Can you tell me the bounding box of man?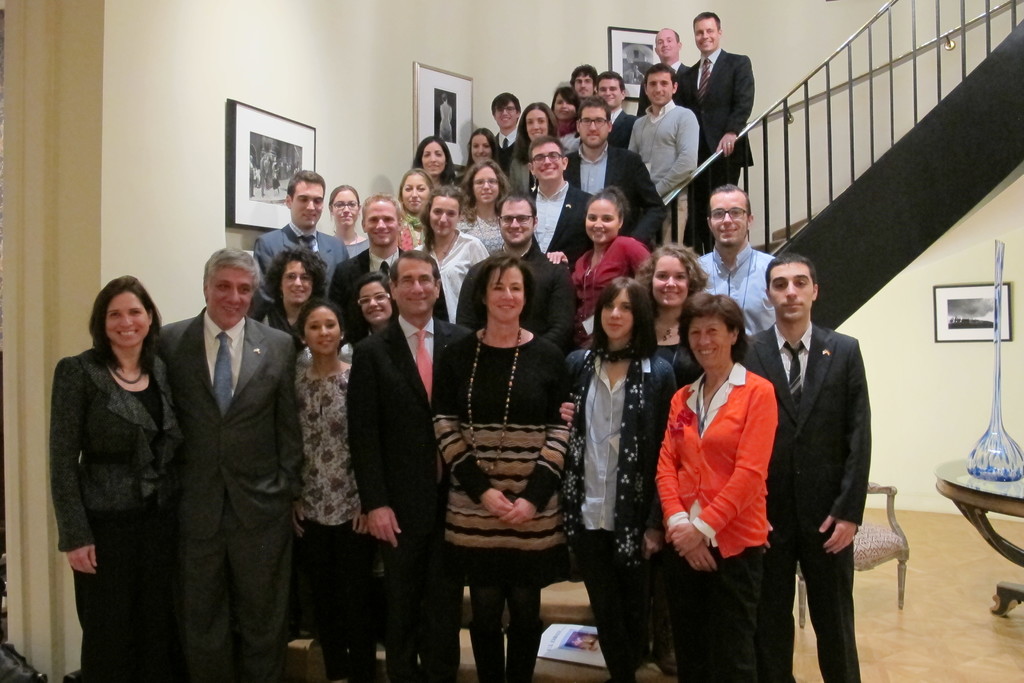
{"x1": 520, "y1": 139, "x2": 598, "y2": 267}.
